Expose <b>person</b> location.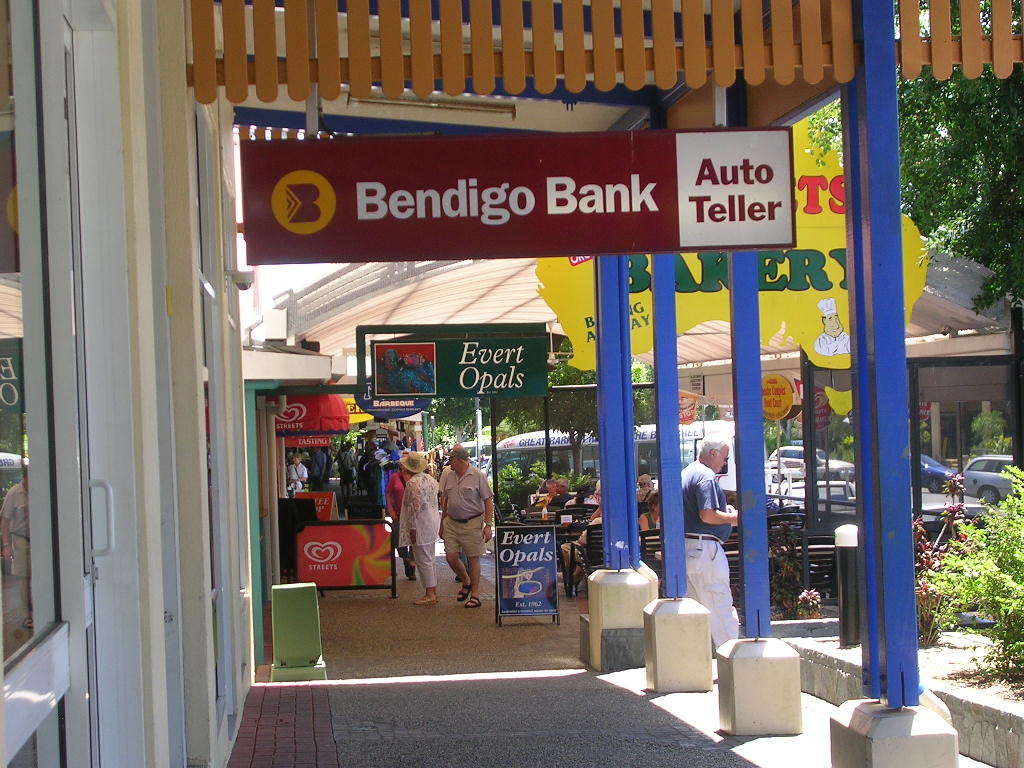
Exposed at (left=443, top=458, right=500, bottom=607).
